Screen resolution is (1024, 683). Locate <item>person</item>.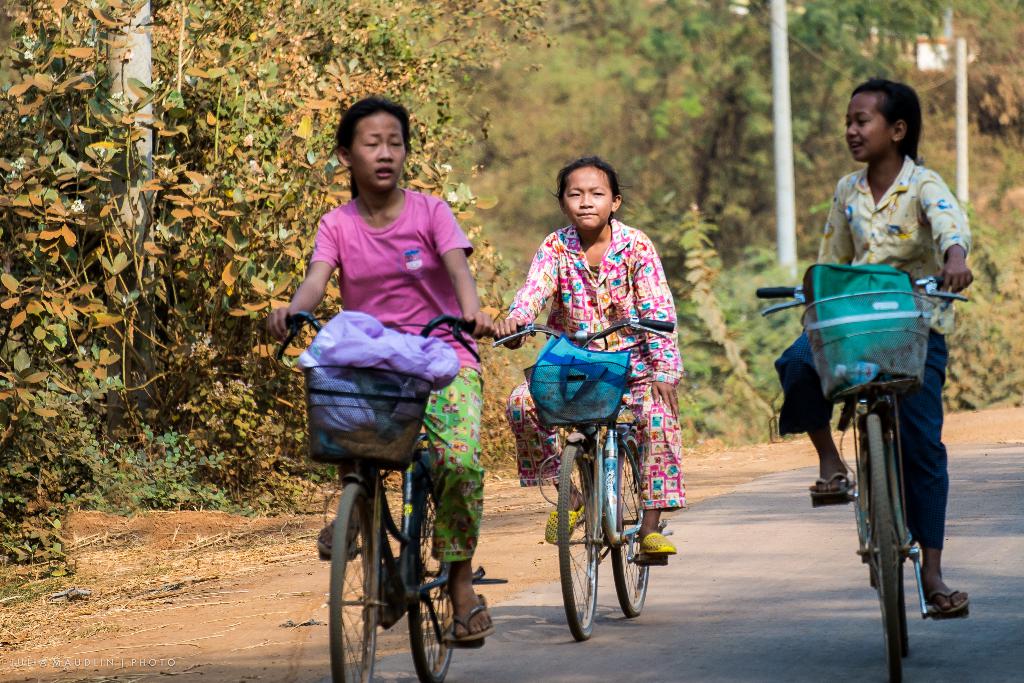
771, 67, 979, 621.
